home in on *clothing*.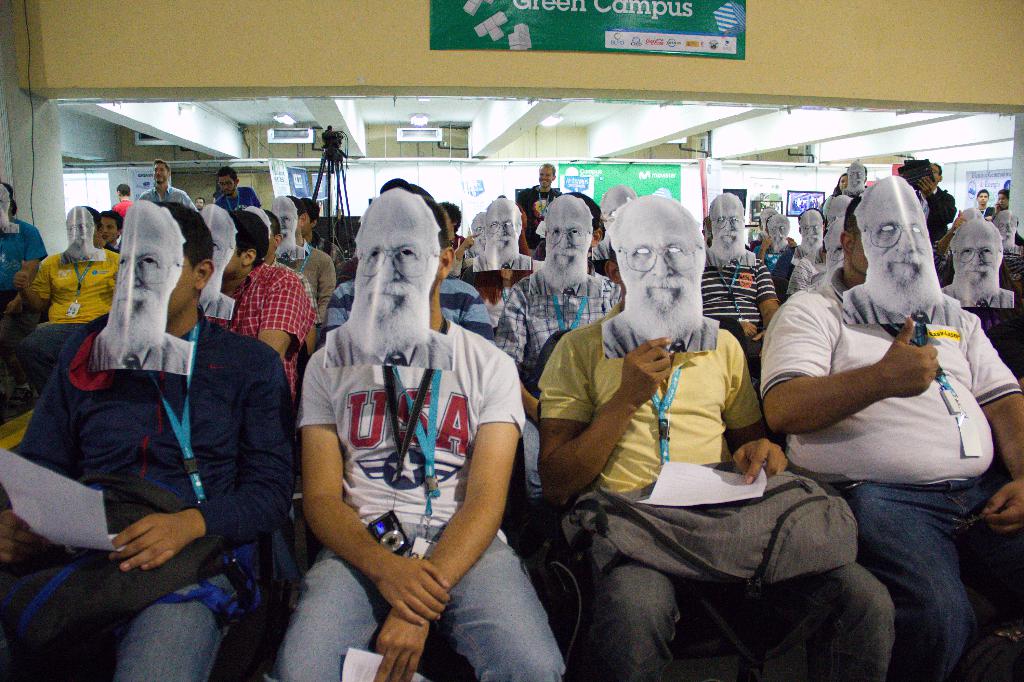
Homed in at 15, 319, 90, 408.
